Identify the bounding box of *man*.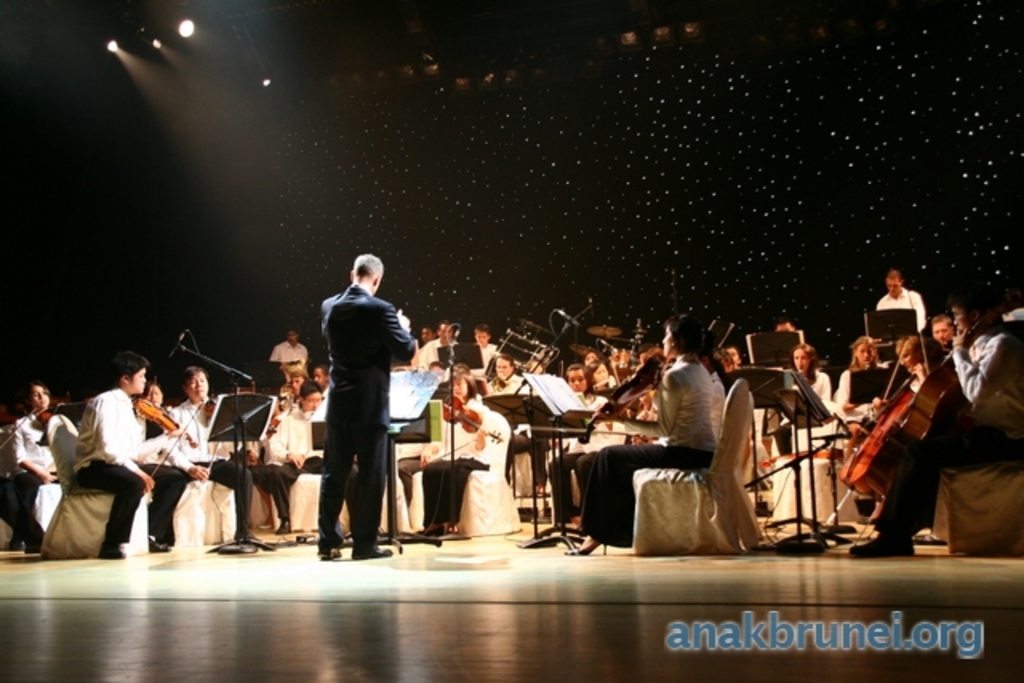
(x1=315, y1=256, x2=416, y2=557).
